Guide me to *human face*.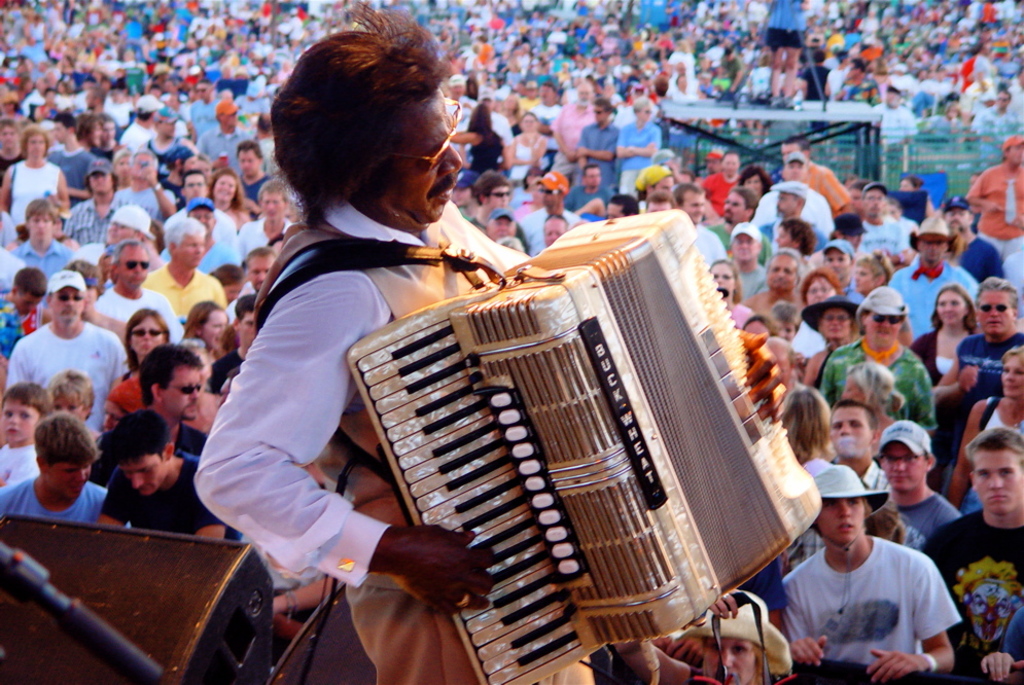
Guidance: [x1=244, y1=255, x2=271, y2=292].
